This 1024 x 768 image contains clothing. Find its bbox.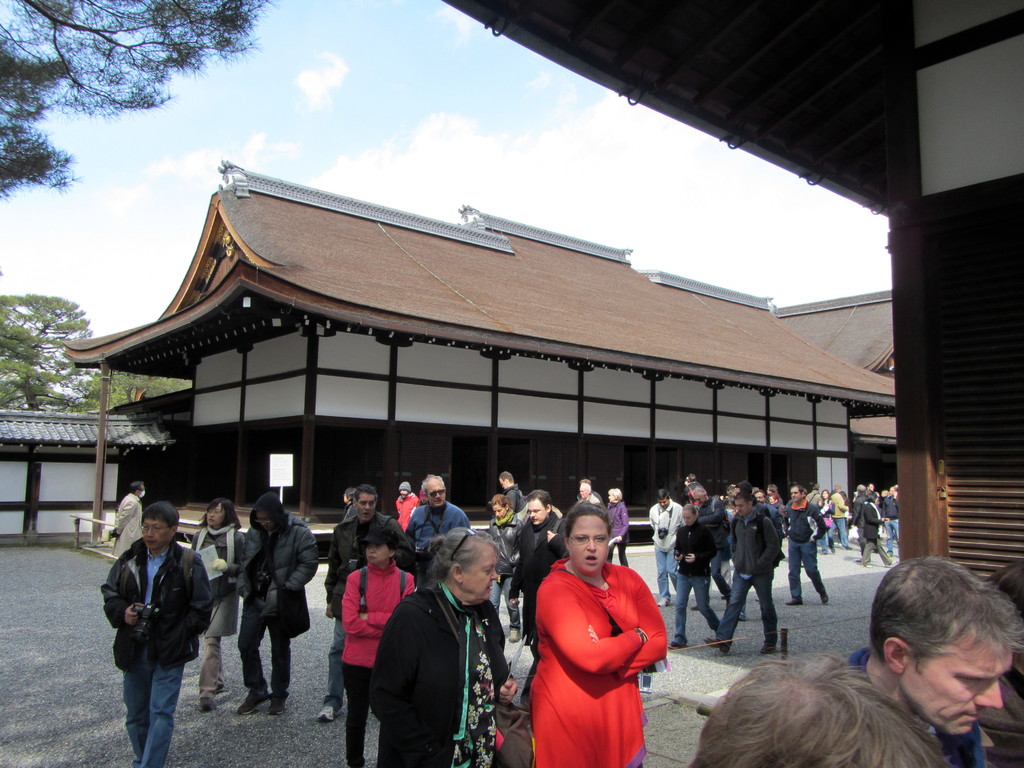
<bbox>234, 516, 316, 701</bbox>.
